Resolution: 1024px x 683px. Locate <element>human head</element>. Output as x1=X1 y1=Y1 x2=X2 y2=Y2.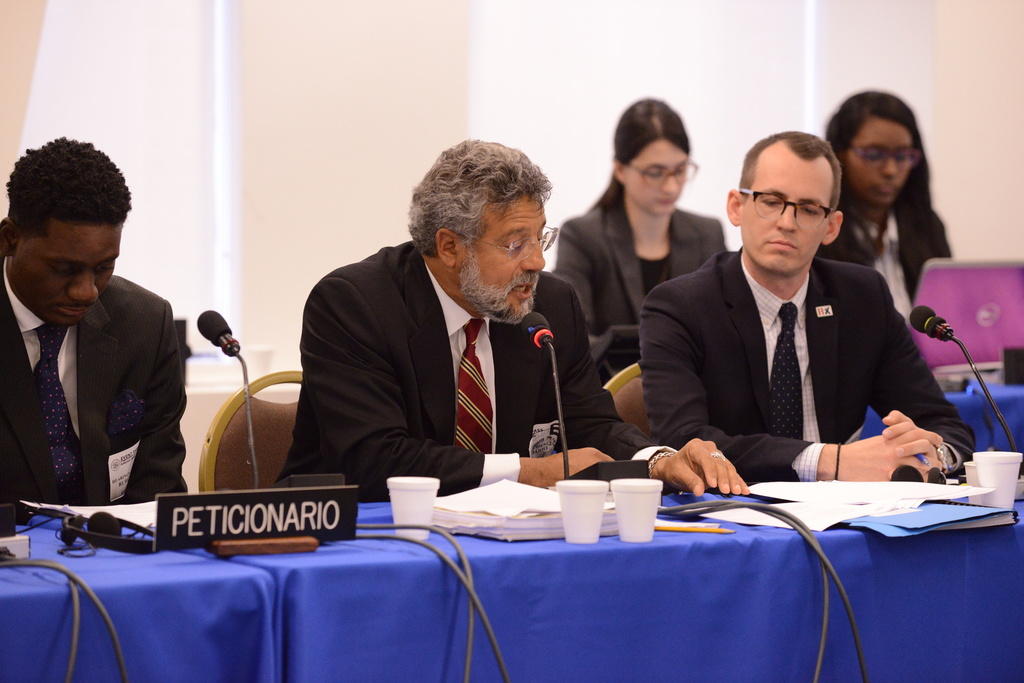
x1=725 y1=130 x2=849 y2=273.
